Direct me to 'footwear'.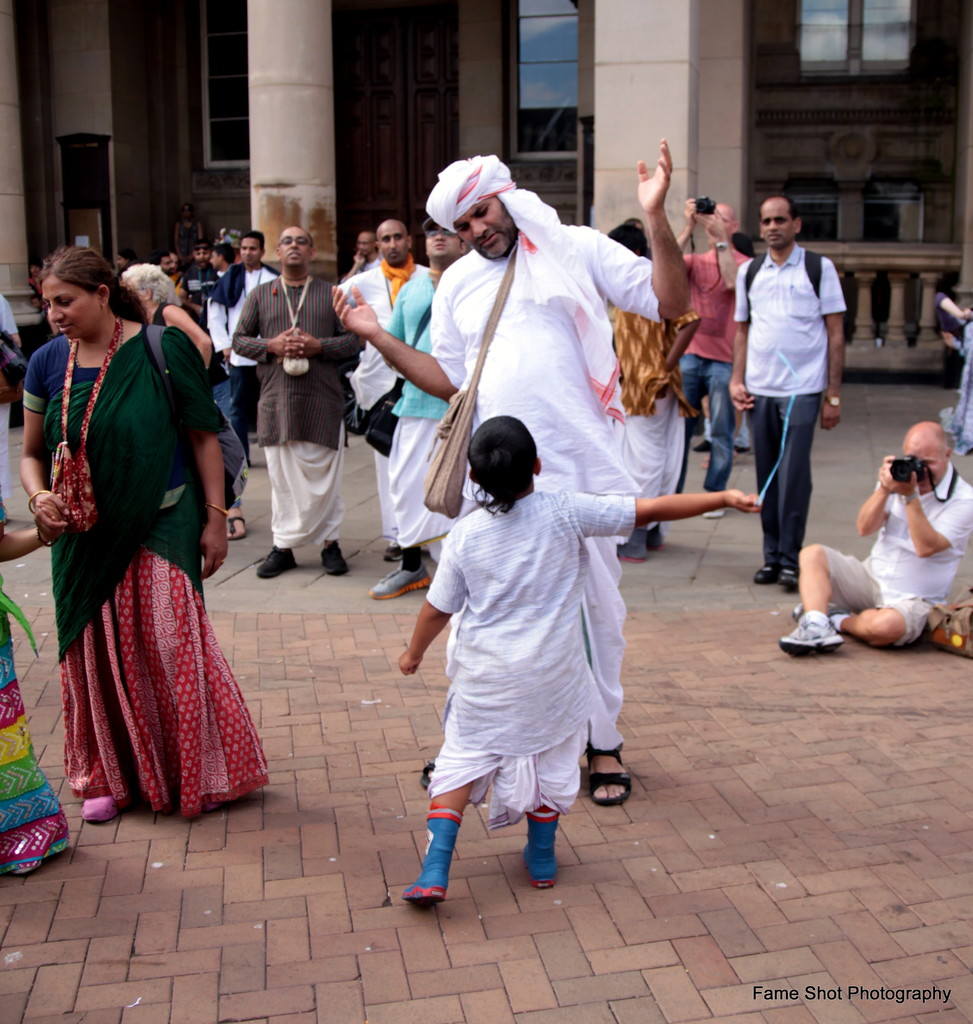
Direction: box(418, 755, 441, 784).
